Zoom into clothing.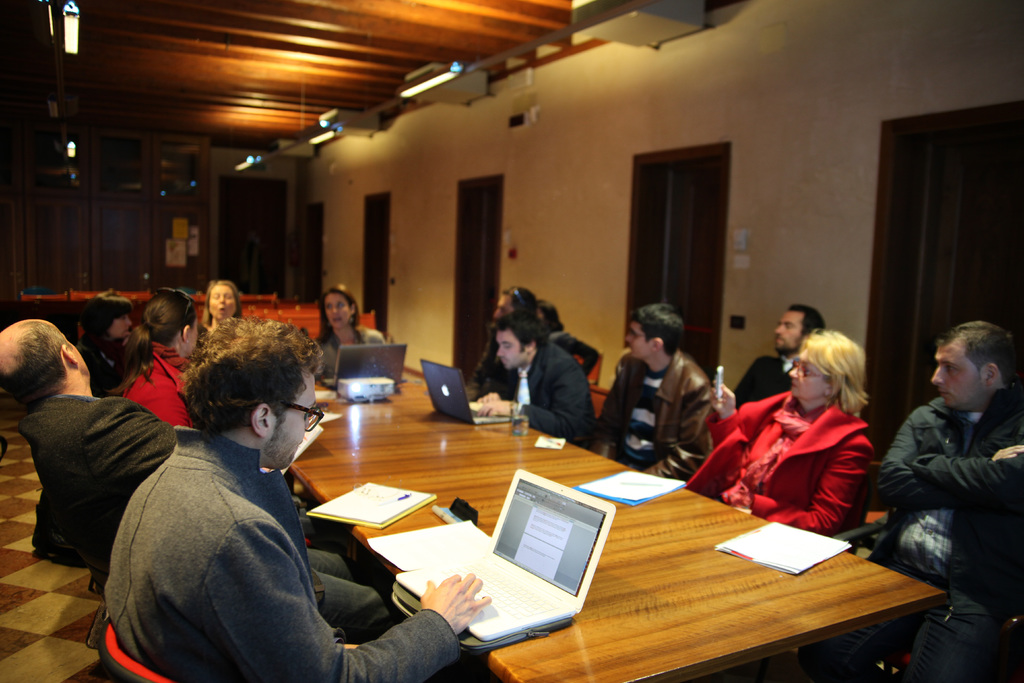
Zoom target: 315/322/390/383.
